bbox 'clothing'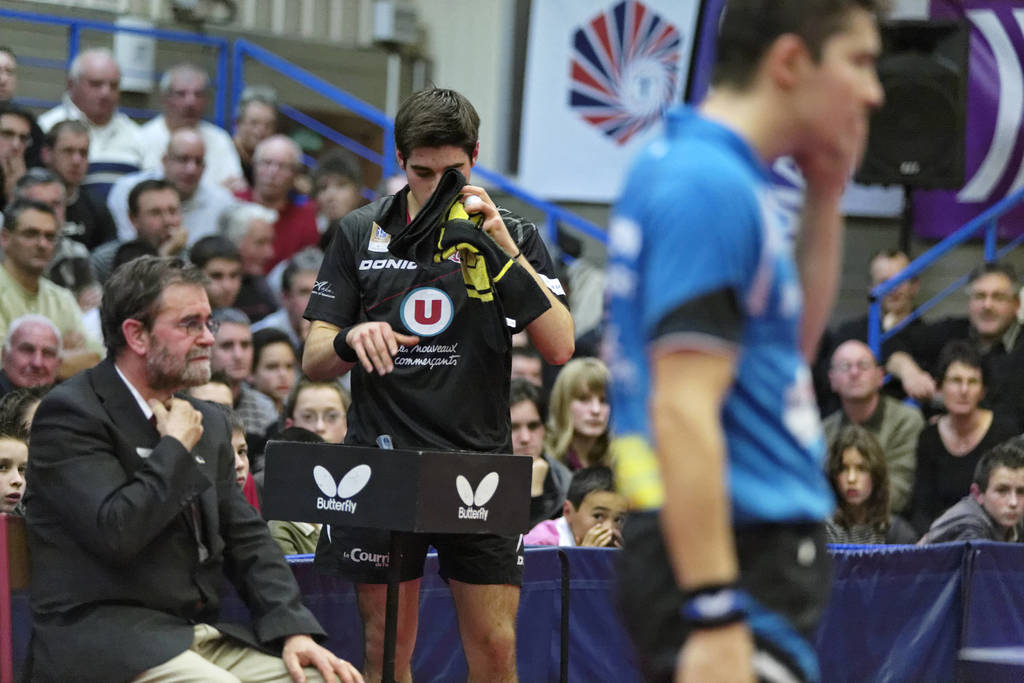
left=40, top=86, right=132, bottom=250
